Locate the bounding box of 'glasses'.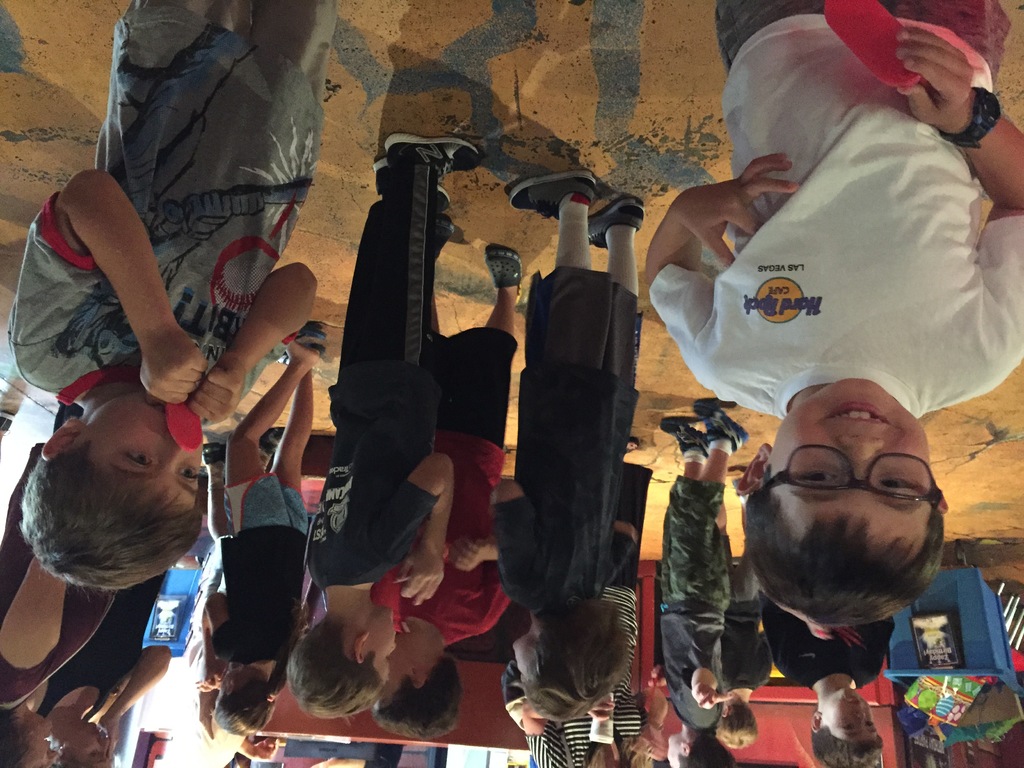
Bounding box: [x1=756, y1=443, x2=943, y2=512].
